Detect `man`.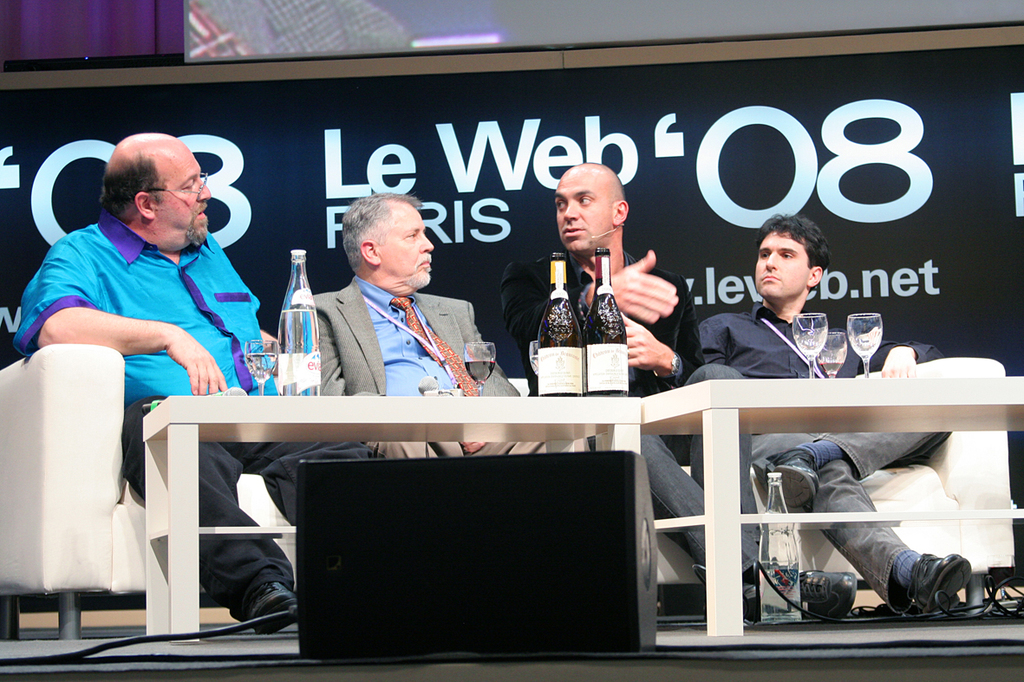
Detected at (x1=15, y1=140, x2=374, y2=639).
